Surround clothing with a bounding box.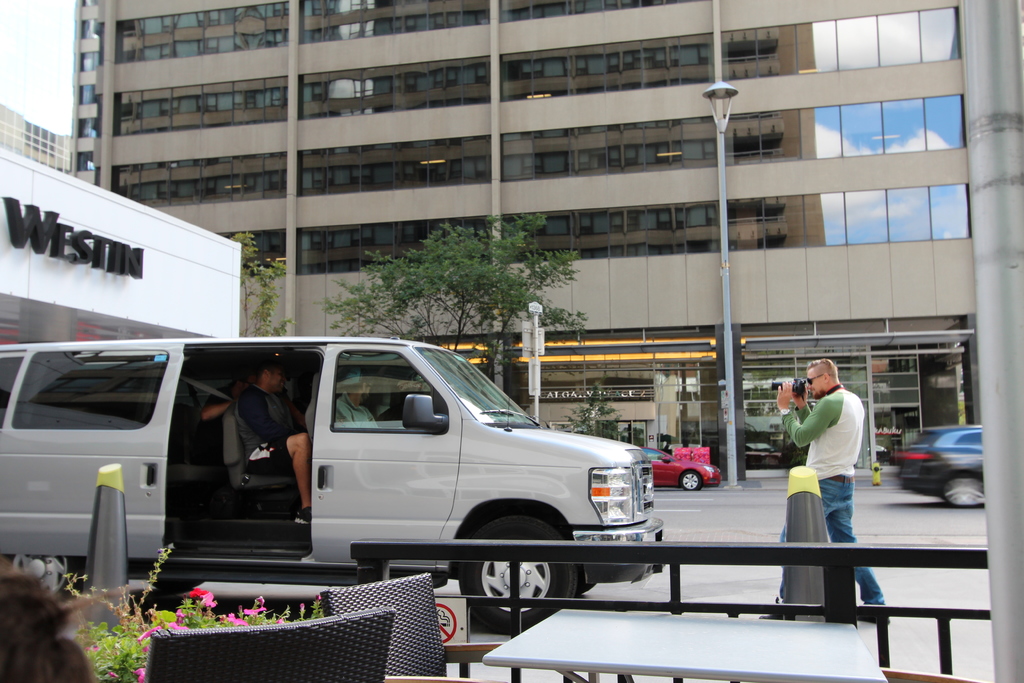
[790, 368, 879, 566].
